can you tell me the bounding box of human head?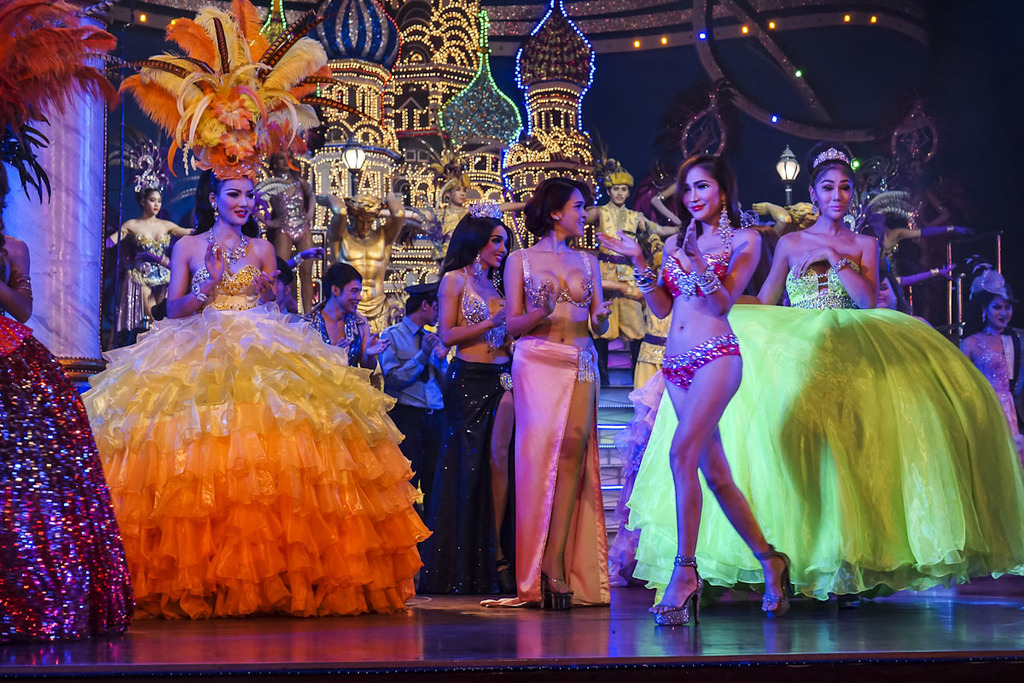
266/145/295/169.
